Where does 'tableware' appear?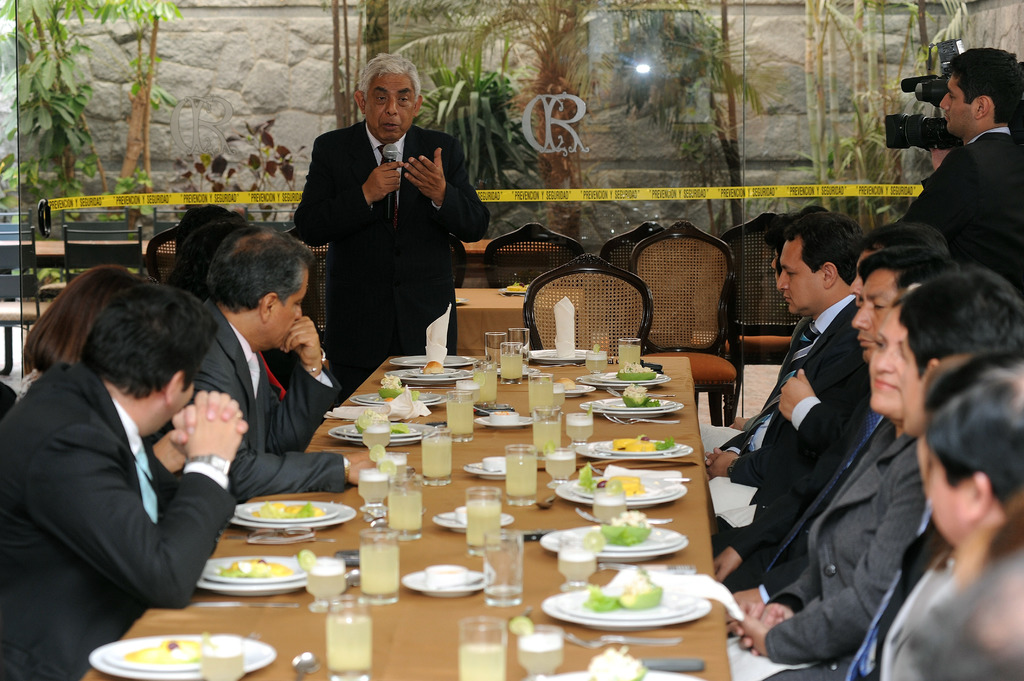
Appears at (556, 547, 601, 588).
